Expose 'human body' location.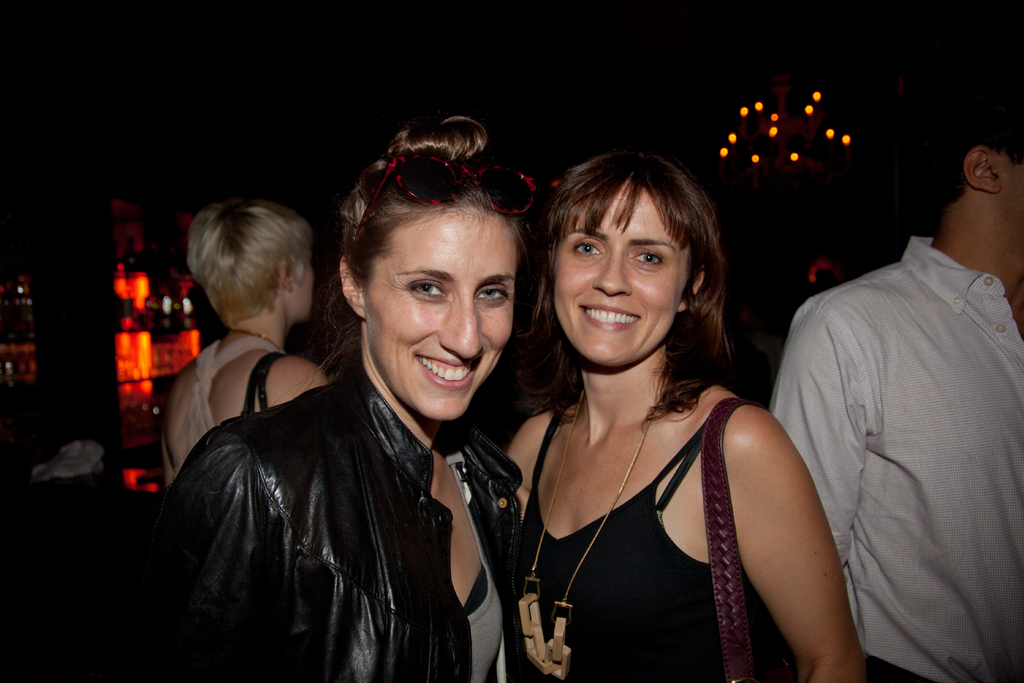
Exposed at crop(149, 340, 514, 682).
